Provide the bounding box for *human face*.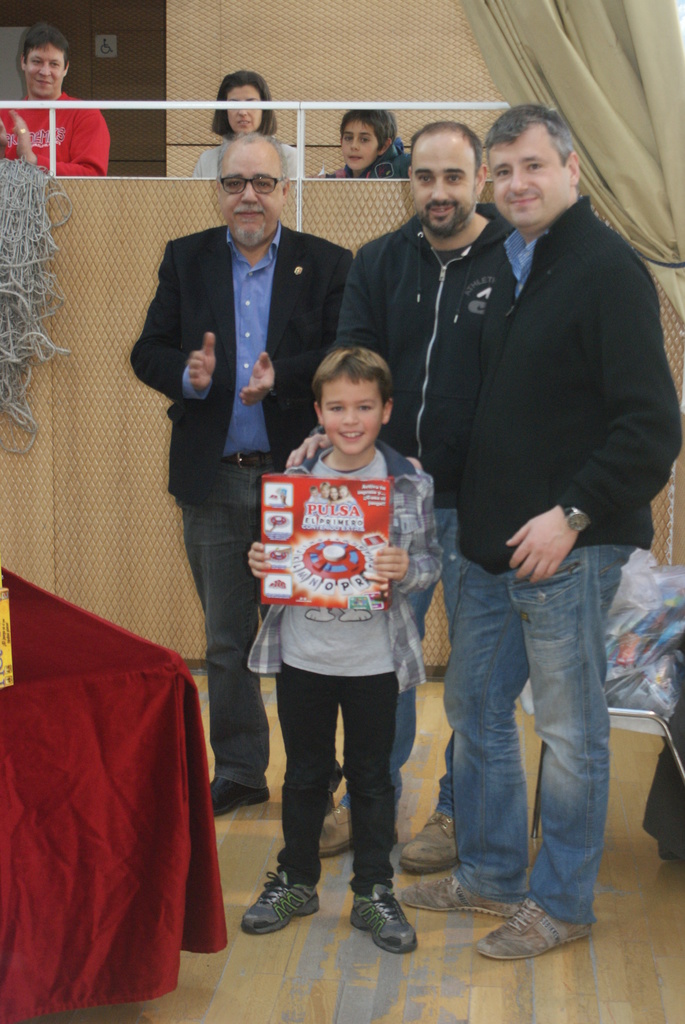
(319,376,379,459).
